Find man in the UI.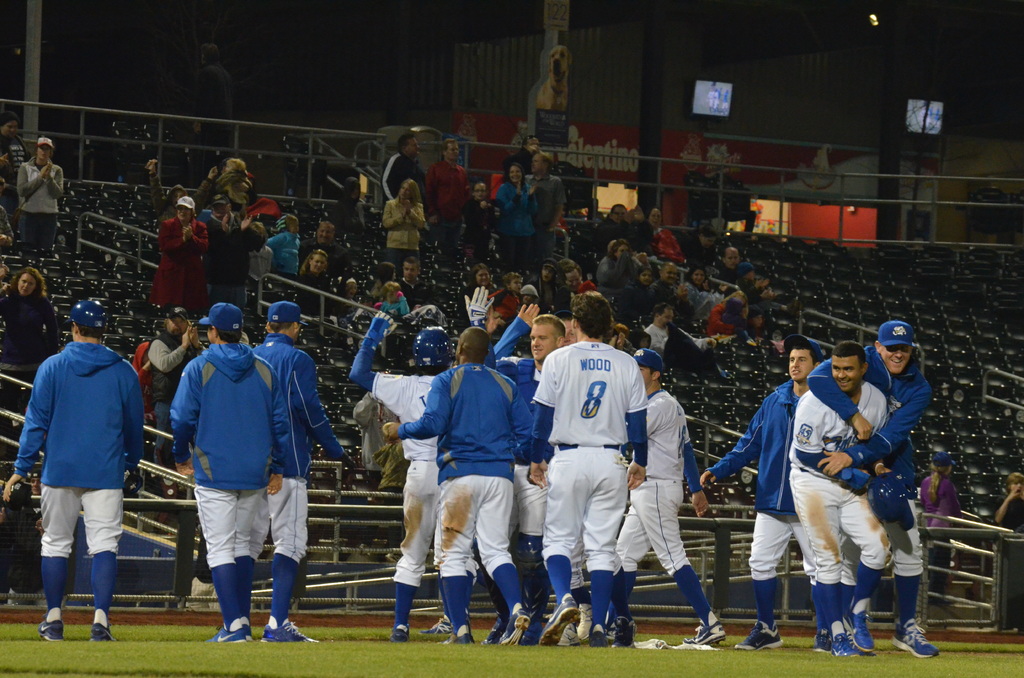
UI element at (x1=300, y1=220, x2=355, y2=279).
